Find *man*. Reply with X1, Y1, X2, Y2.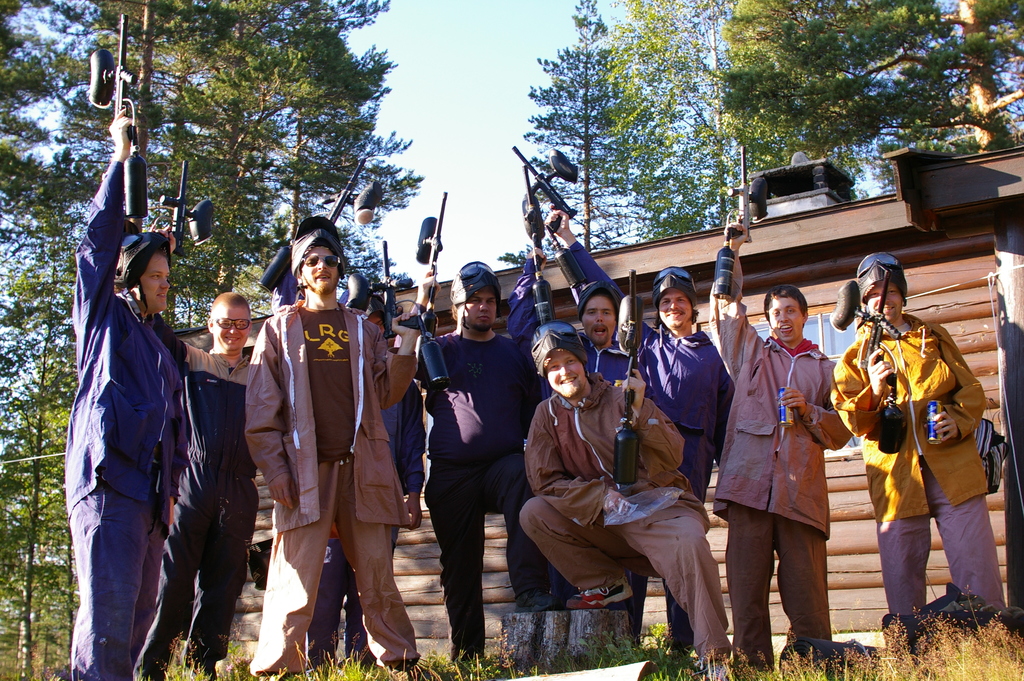
129, 290, 257, 680.
